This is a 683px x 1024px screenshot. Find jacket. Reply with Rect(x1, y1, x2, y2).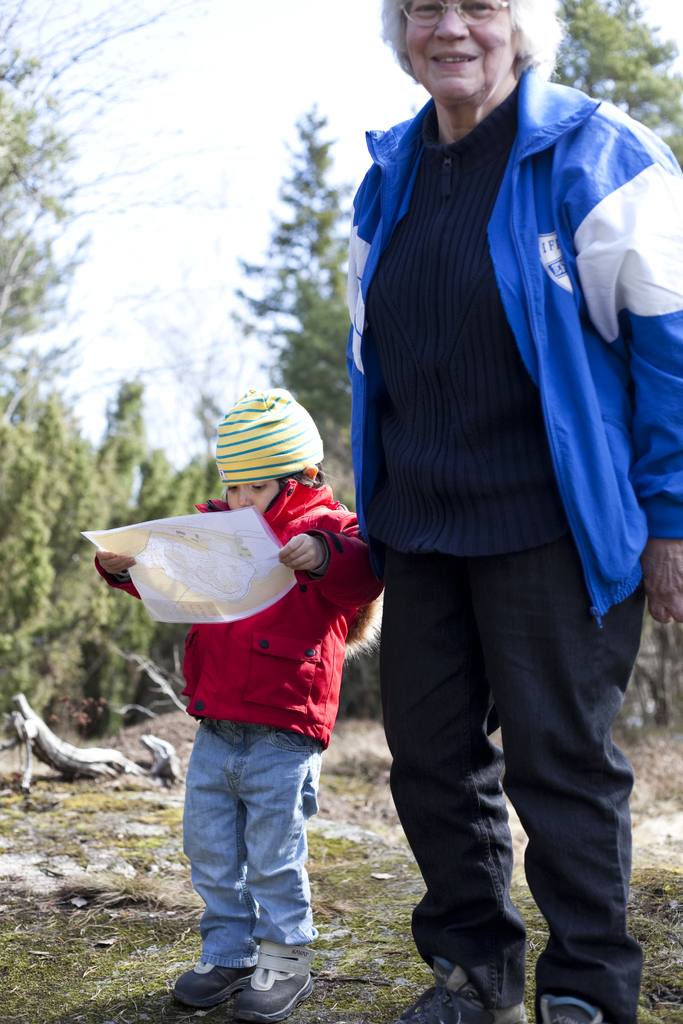
Rect(322, 0, 656, 620).
